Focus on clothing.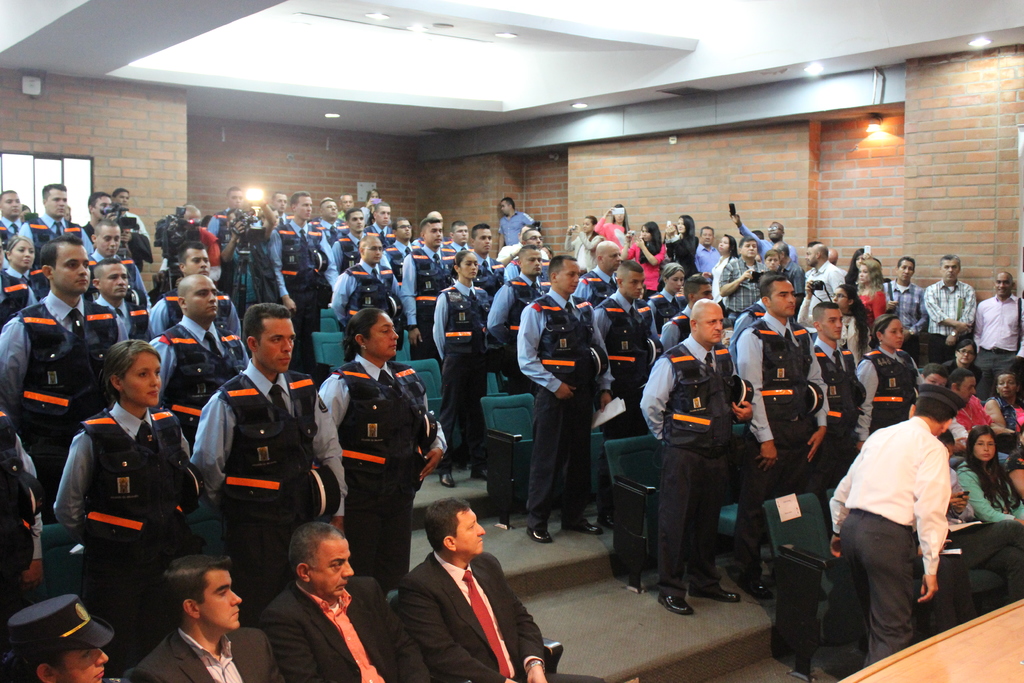
Focused at 879, 278, 924, 345.
